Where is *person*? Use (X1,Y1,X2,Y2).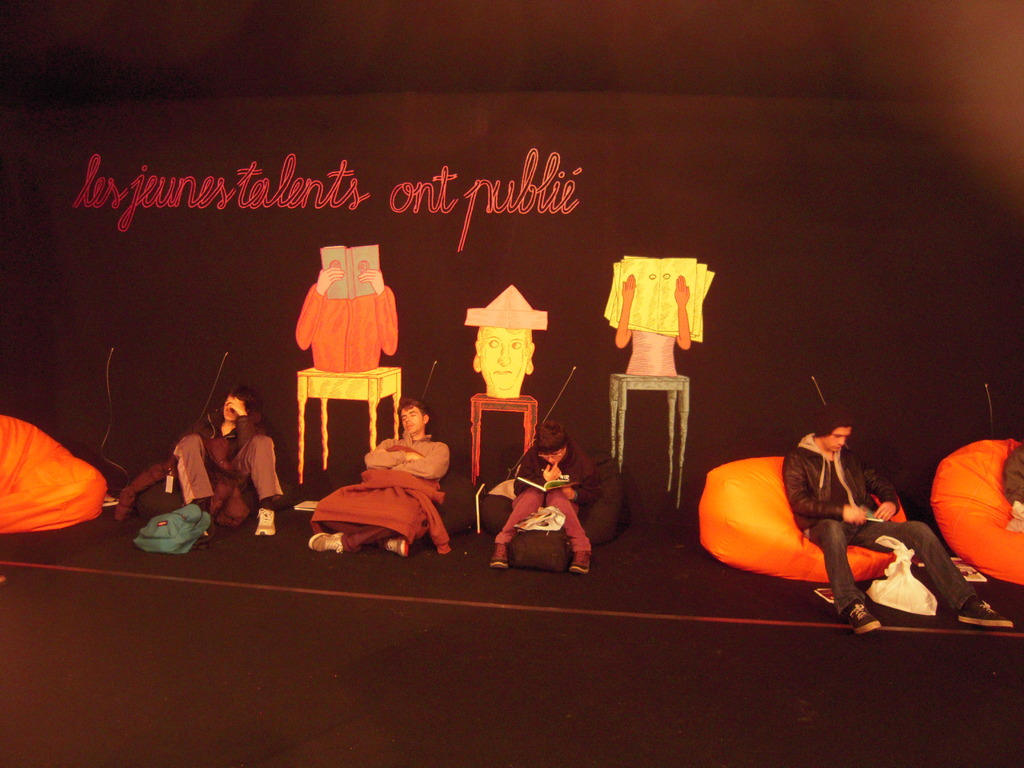
(490,416,593,580).
